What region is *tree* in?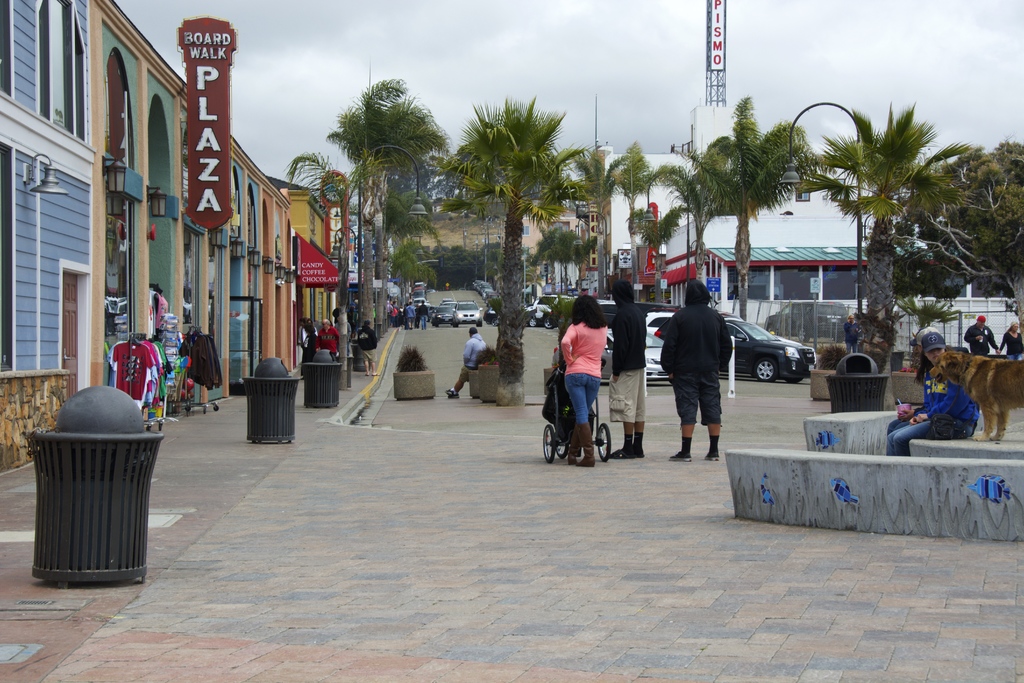
455, 94, 572, 409.
